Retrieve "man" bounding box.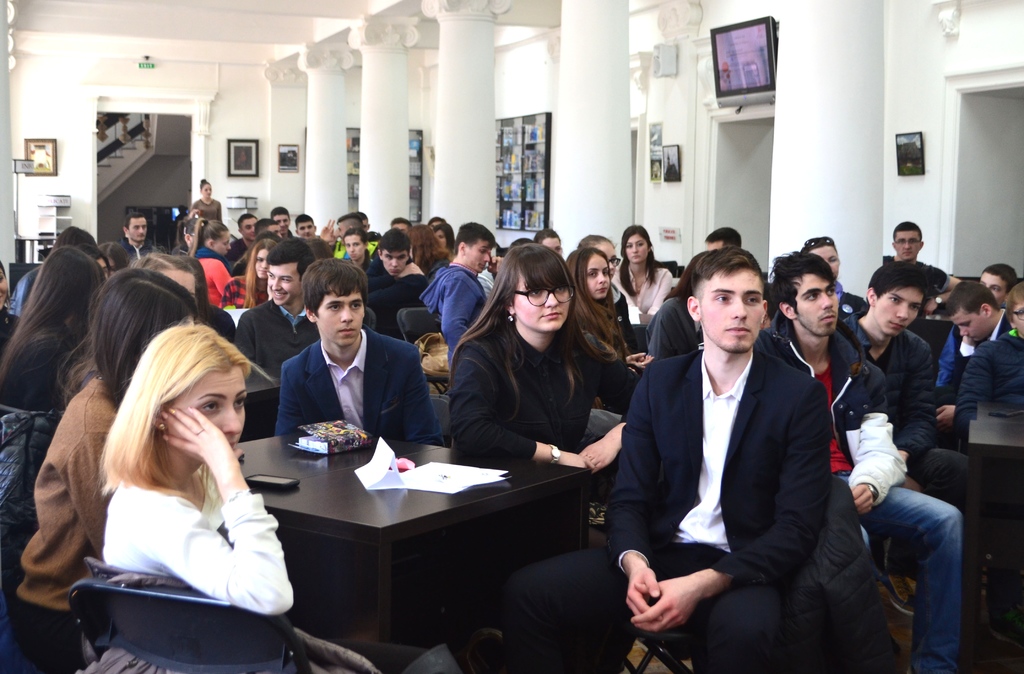
Bounding box: bbox=[834, 262, 981, 618].
